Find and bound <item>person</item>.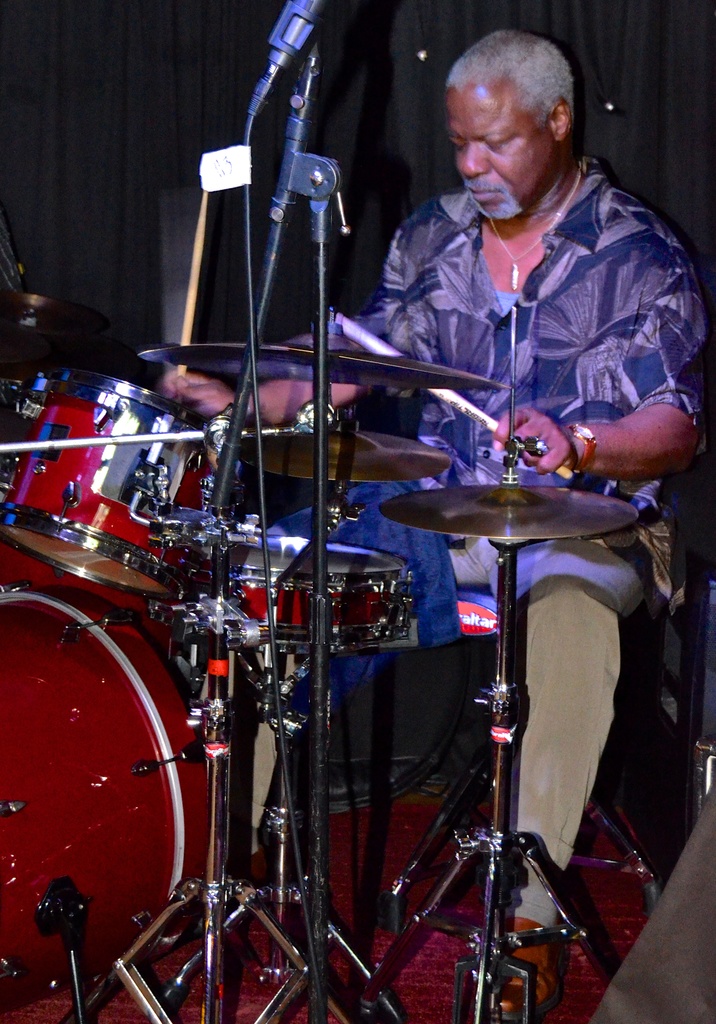
Bound: 163:27:715:1021.
